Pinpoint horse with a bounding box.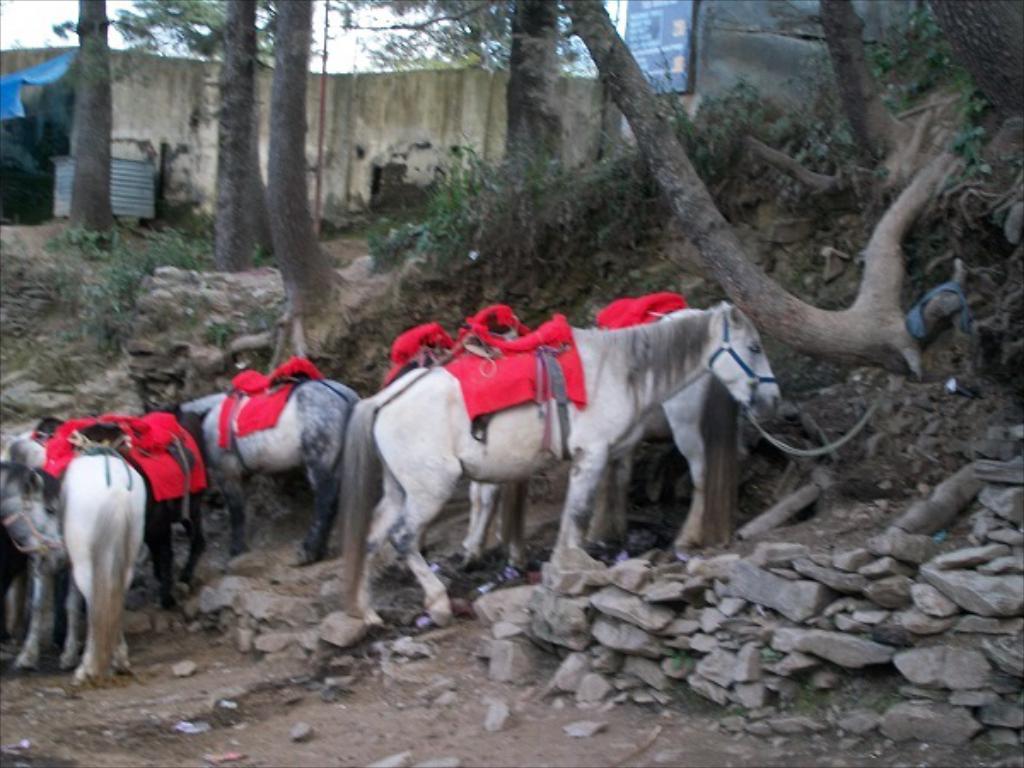
region(167, 372, 369, 568).
